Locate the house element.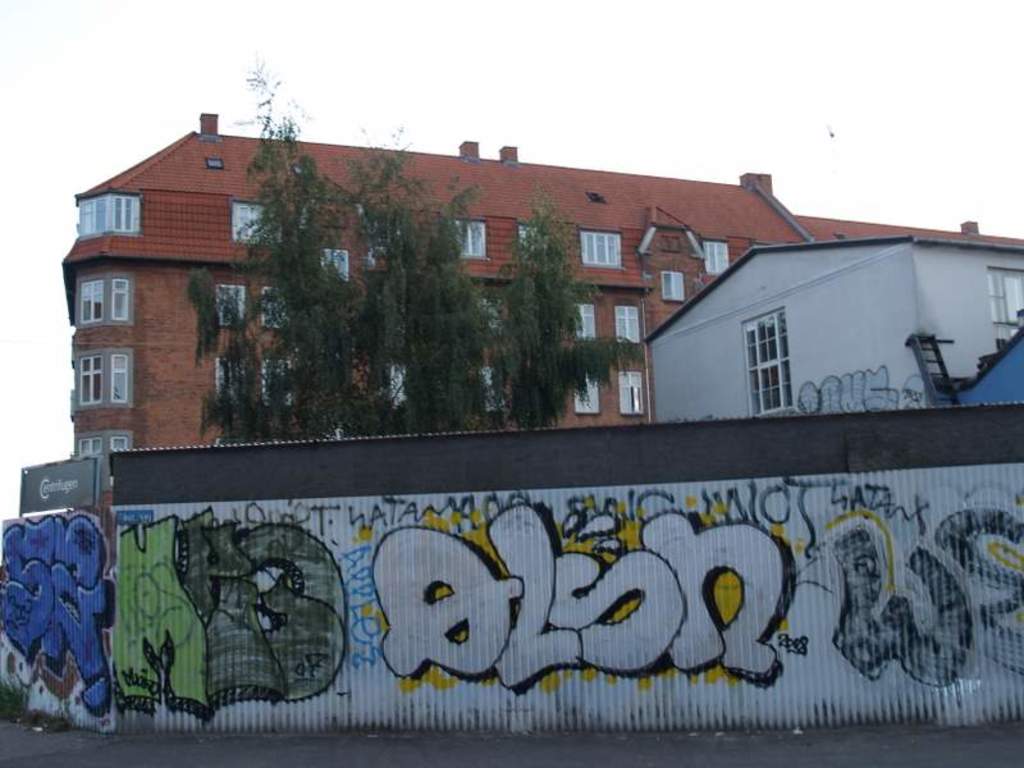
Element bbox: [x1=653, y1=238, x2=1021, y2=415].
